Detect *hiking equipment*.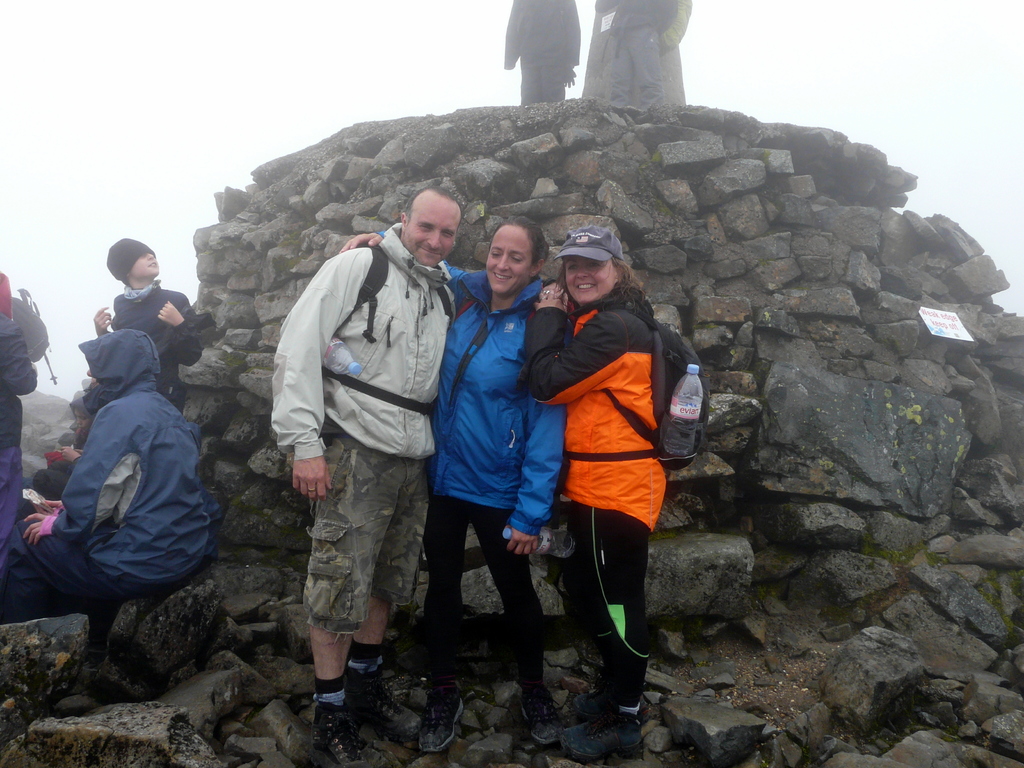
Detected at l=515, t=685, r=559, b=749.
